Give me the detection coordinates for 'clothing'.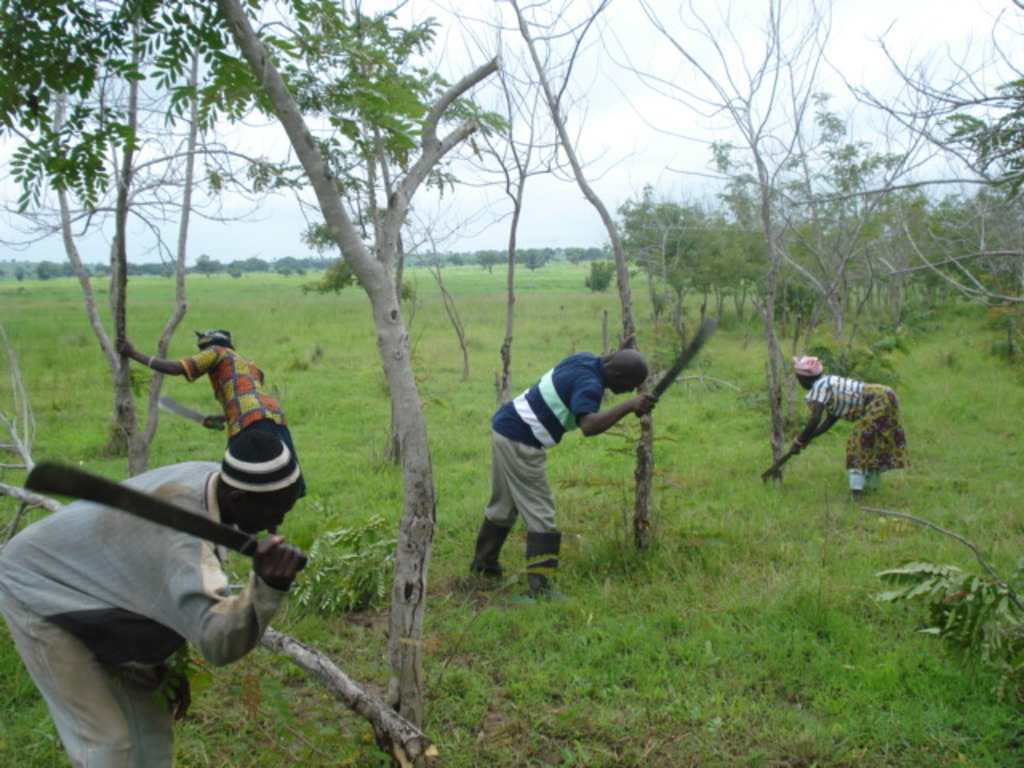
466:347:614:574.
